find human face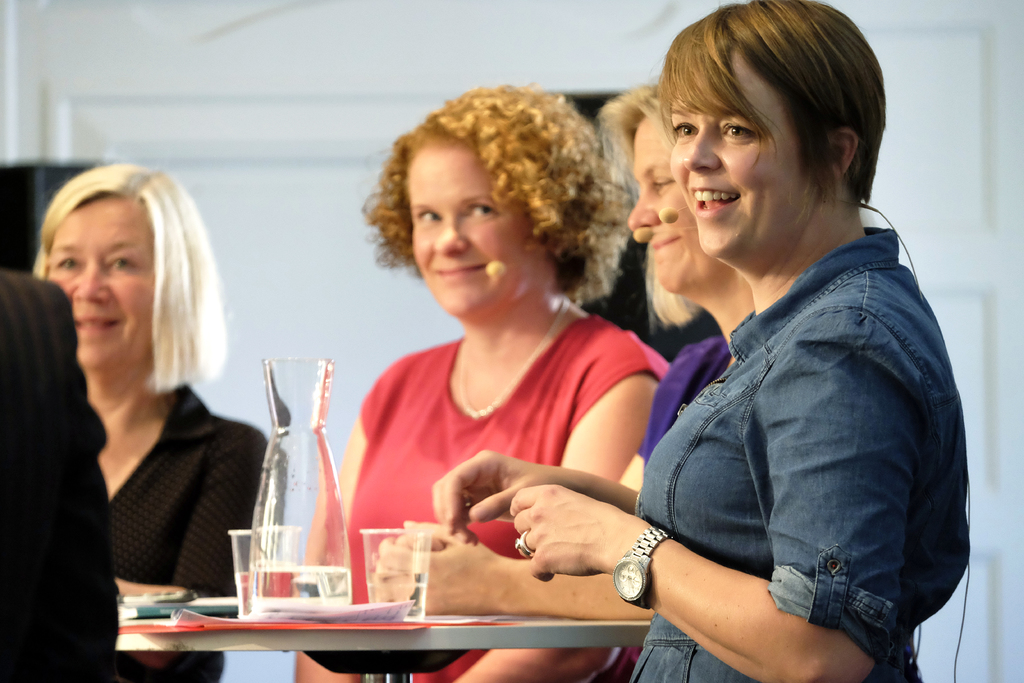
box=[625, 115, 703, 302]
